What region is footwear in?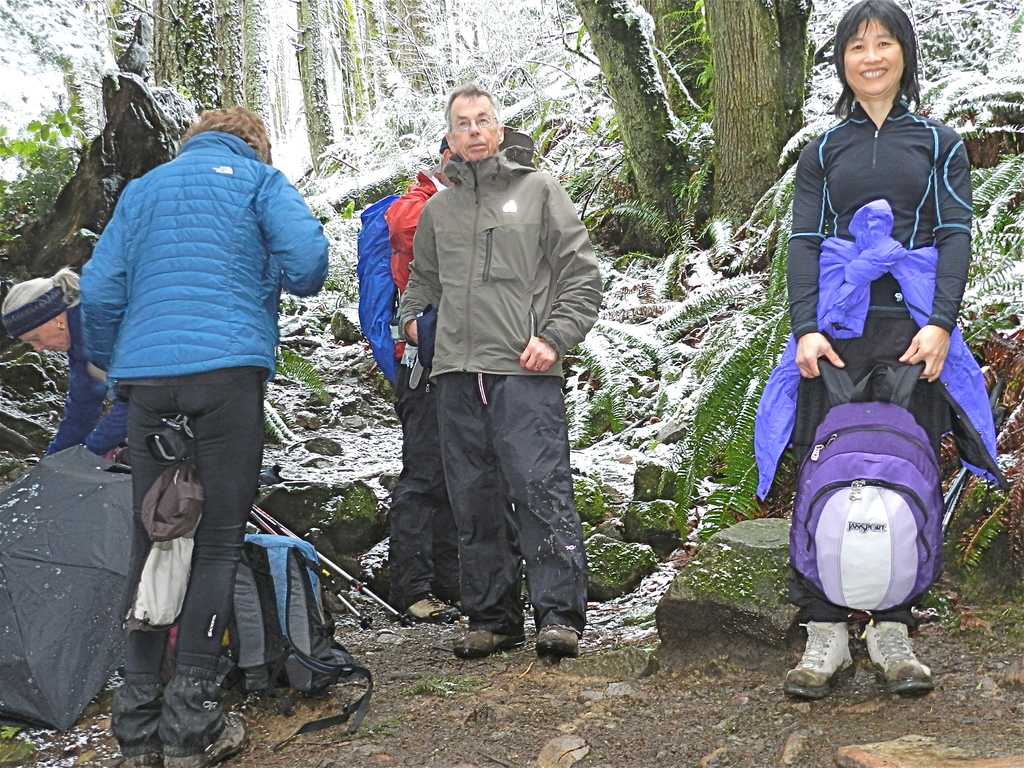
[781, 618, 863, 701].
